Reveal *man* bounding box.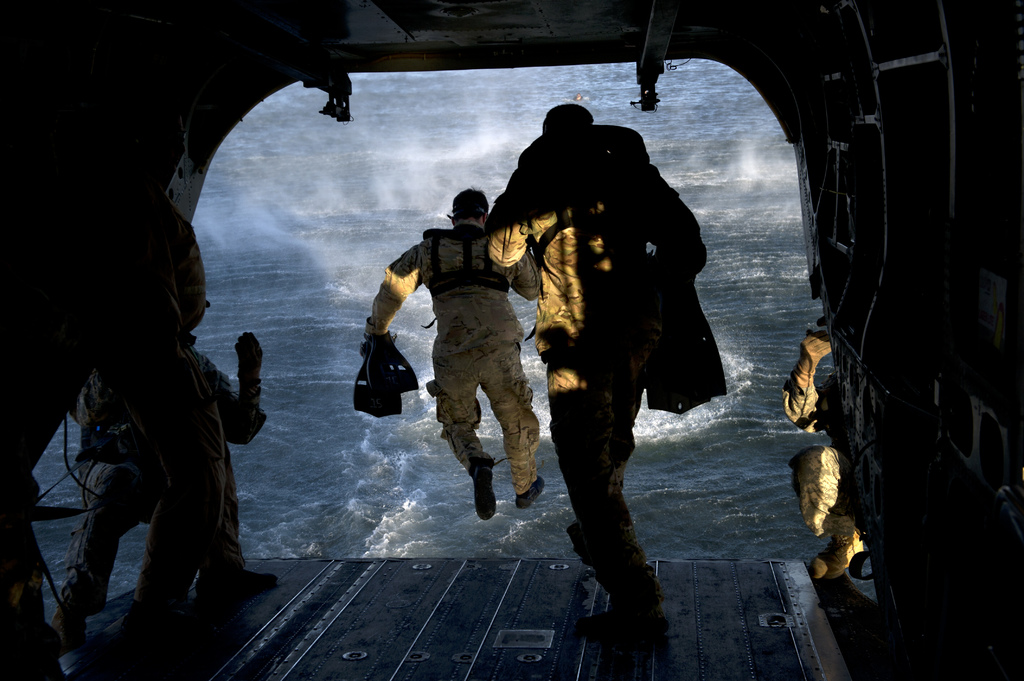
Revealed: bbox(99, 179, 232, 646).
